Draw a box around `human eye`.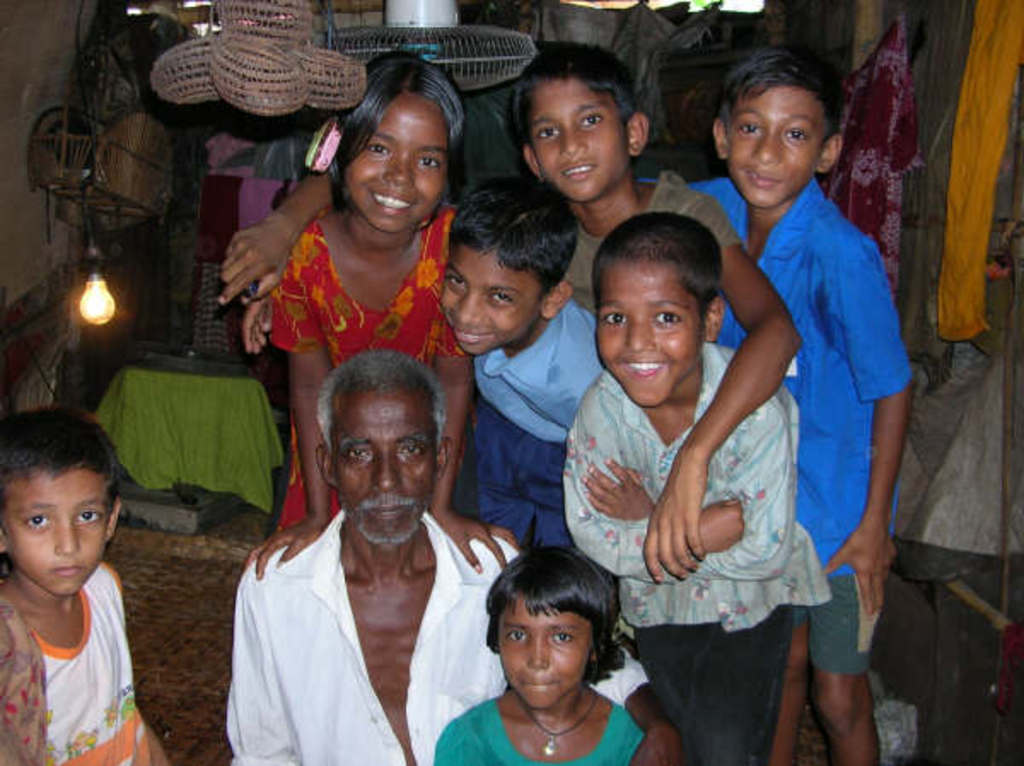
locate(509, 623, 526, 643).
